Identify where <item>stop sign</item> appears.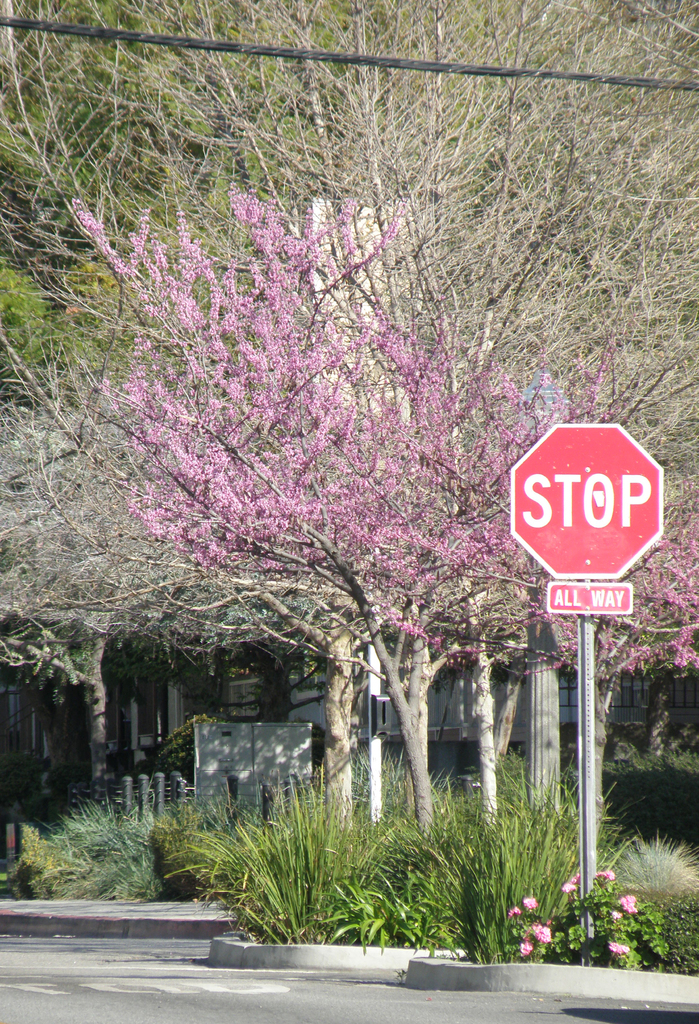
Appears at pyautogui.locateOnScreen(508, 419, 665, 578).
